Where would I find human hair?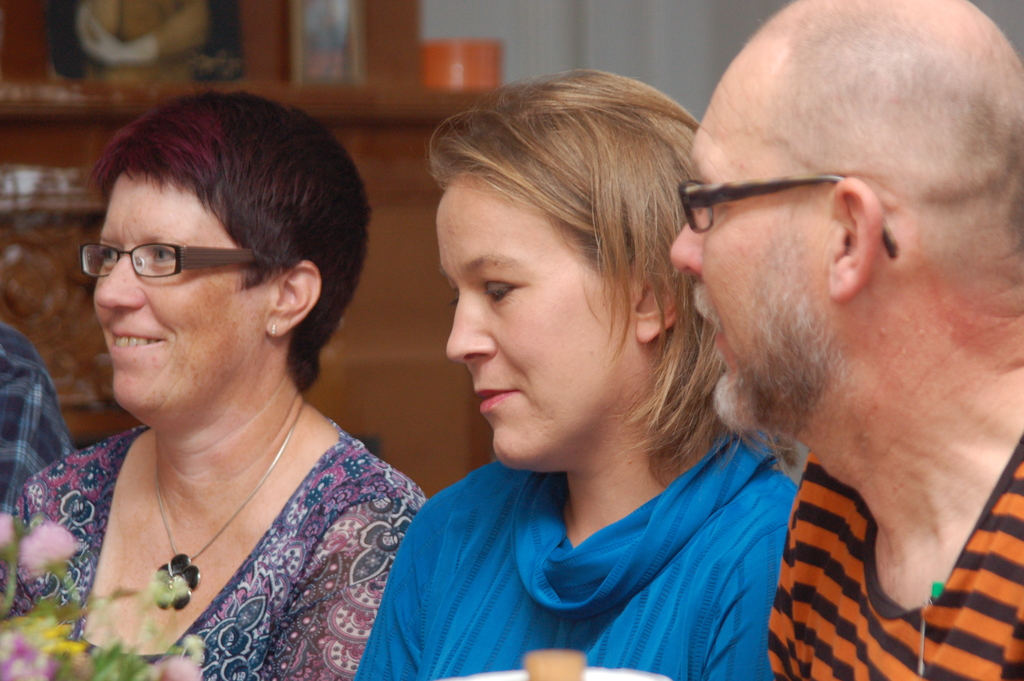
At [68, 93, 341, 377].
